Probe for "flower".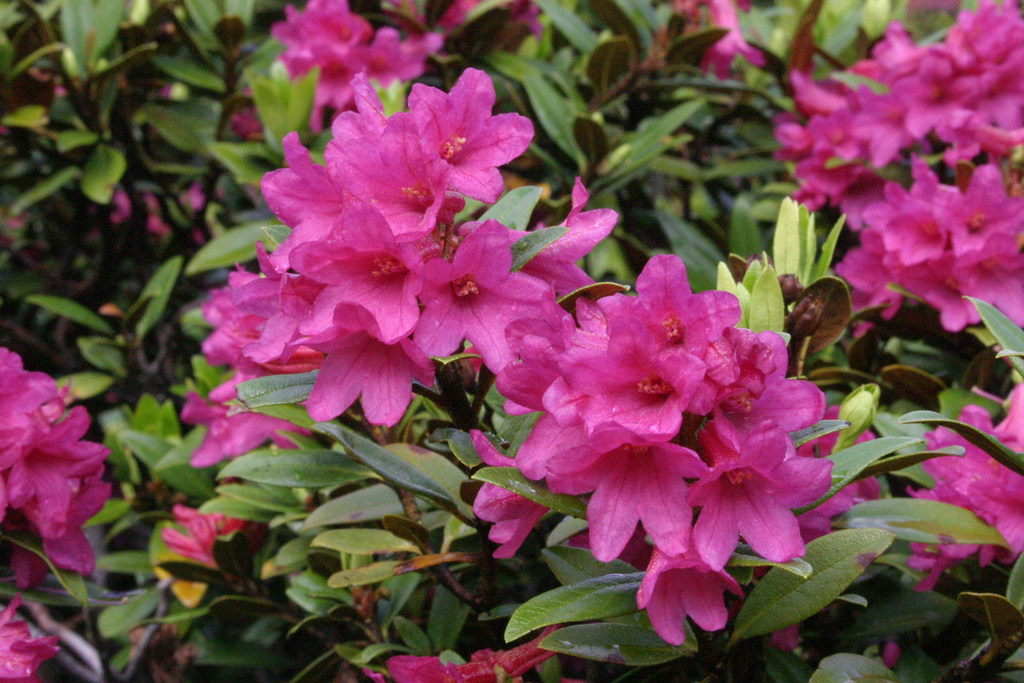
Probe result: 693,0,767,84.
